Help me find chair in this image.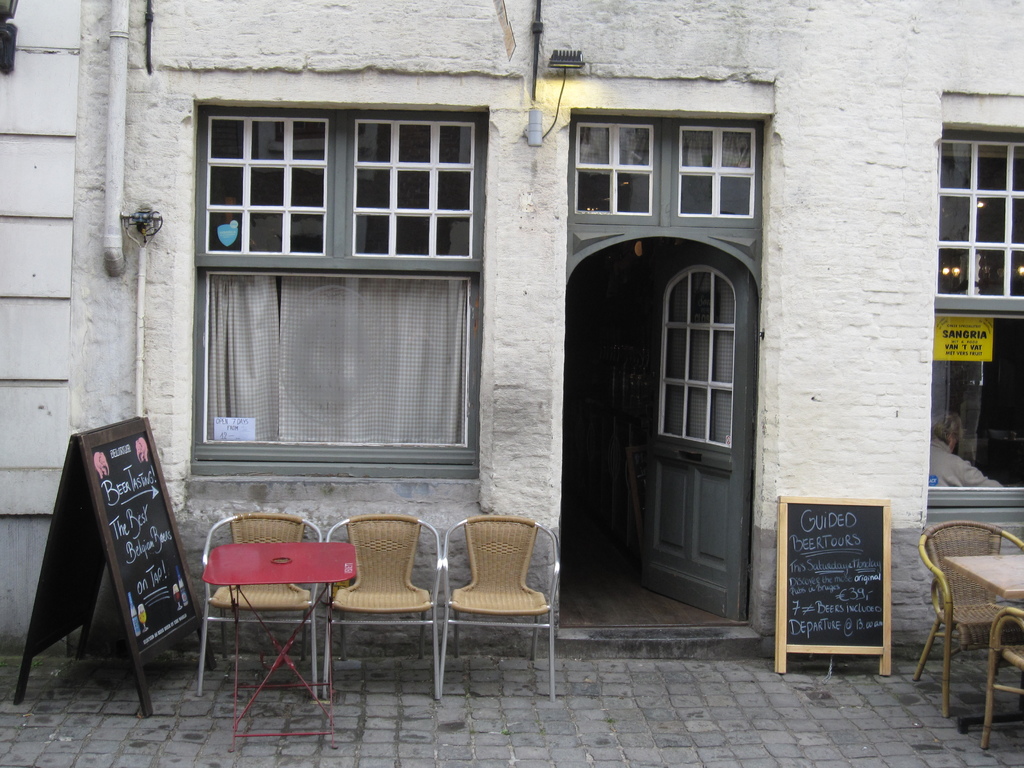
Found it: detection(196, 514, 324, 698).
